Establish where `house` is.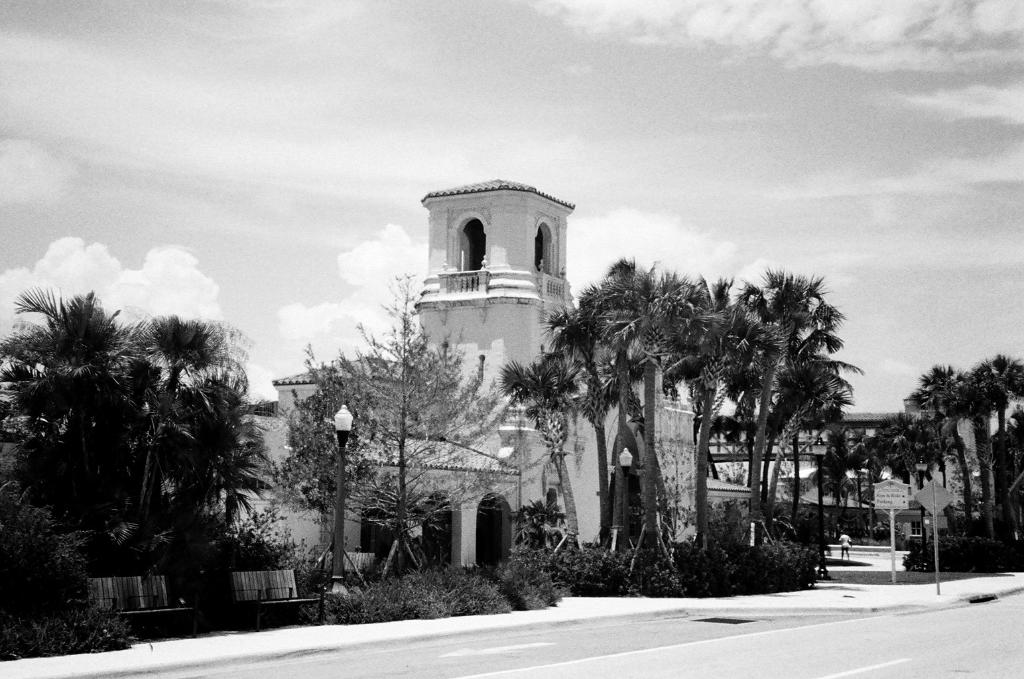
Established at 698, 479, 754, 535.
